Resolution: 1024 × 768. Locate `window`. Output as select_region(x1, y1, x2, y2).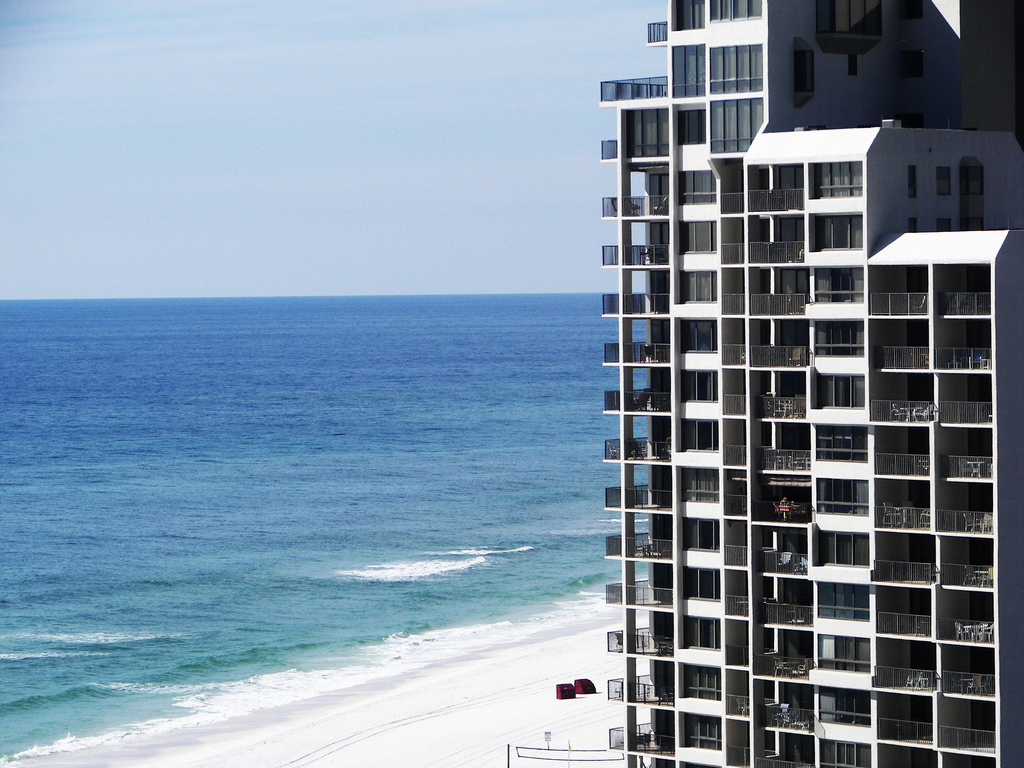
select_region(902, 49, 921, 77).
